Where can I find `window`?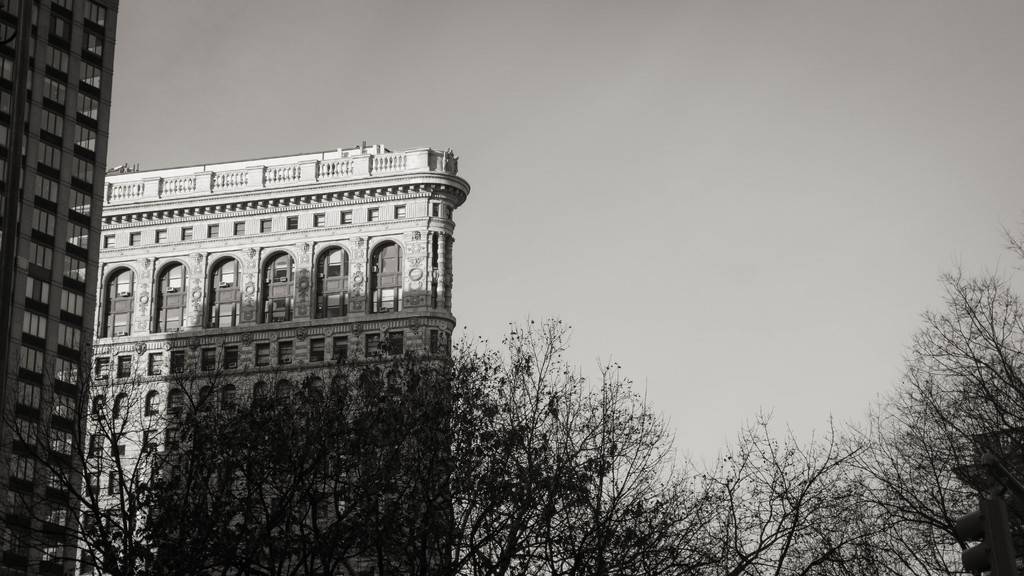
You can find it at box(223, 346, 236, 371).
